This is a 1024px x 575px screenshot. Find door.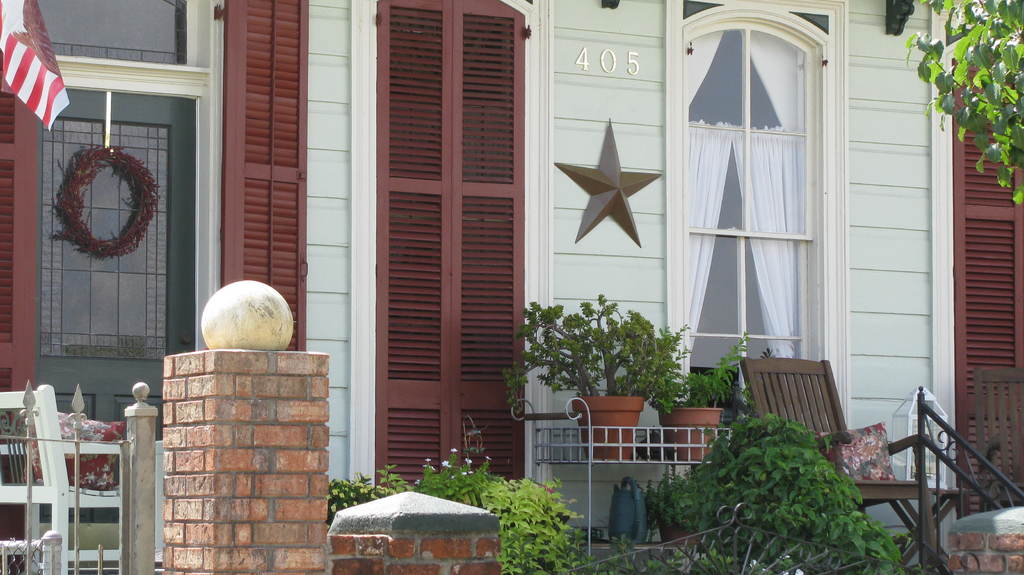
Bounding box: bbox=(367, 0, 525, 460).
